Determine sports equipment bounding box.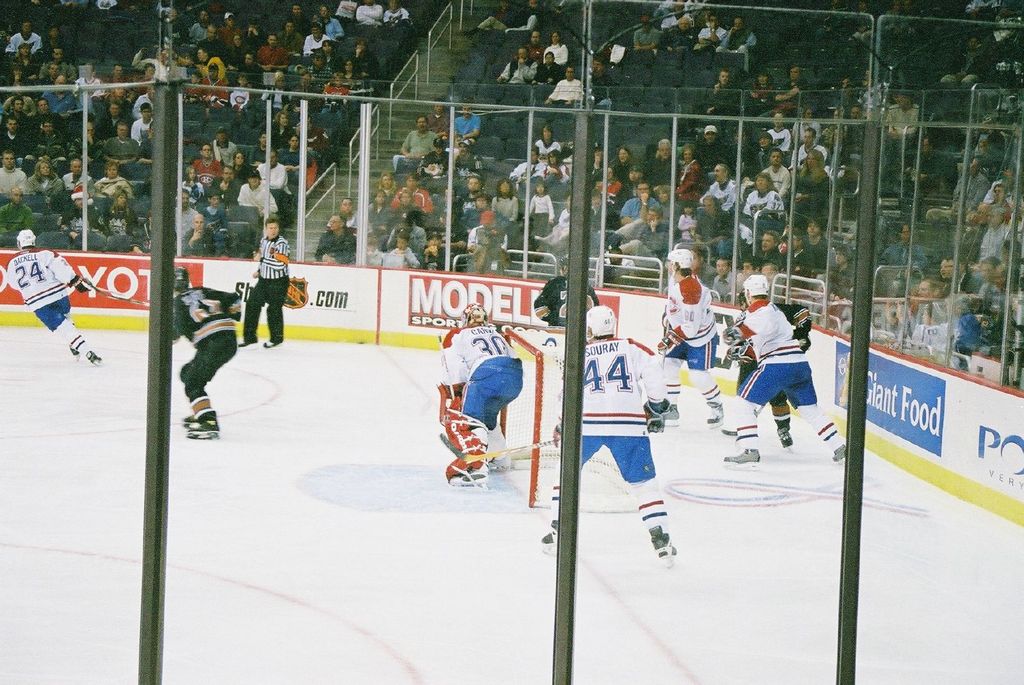
Determined: box(82, 287, 151, 307).
